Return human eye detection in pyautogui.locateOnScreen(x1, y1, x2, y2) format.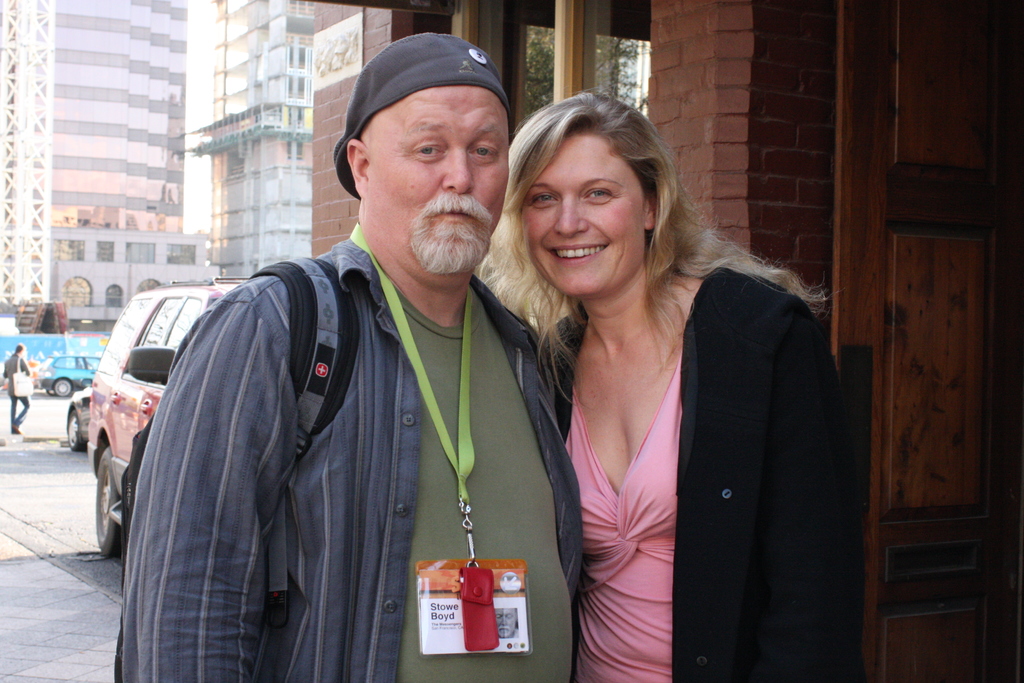
pyautogui.locateOnScreen(531, 193, 562, 206).
